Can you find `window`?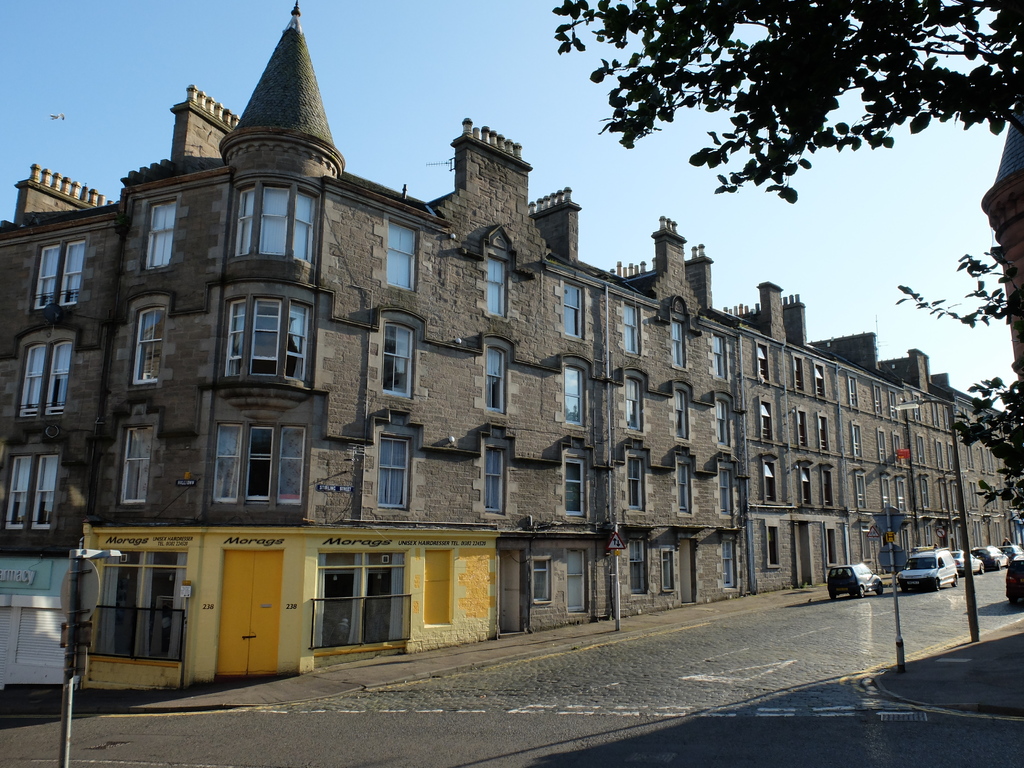
Yes, bounding box: BBox(819, 417, 827, 451).
